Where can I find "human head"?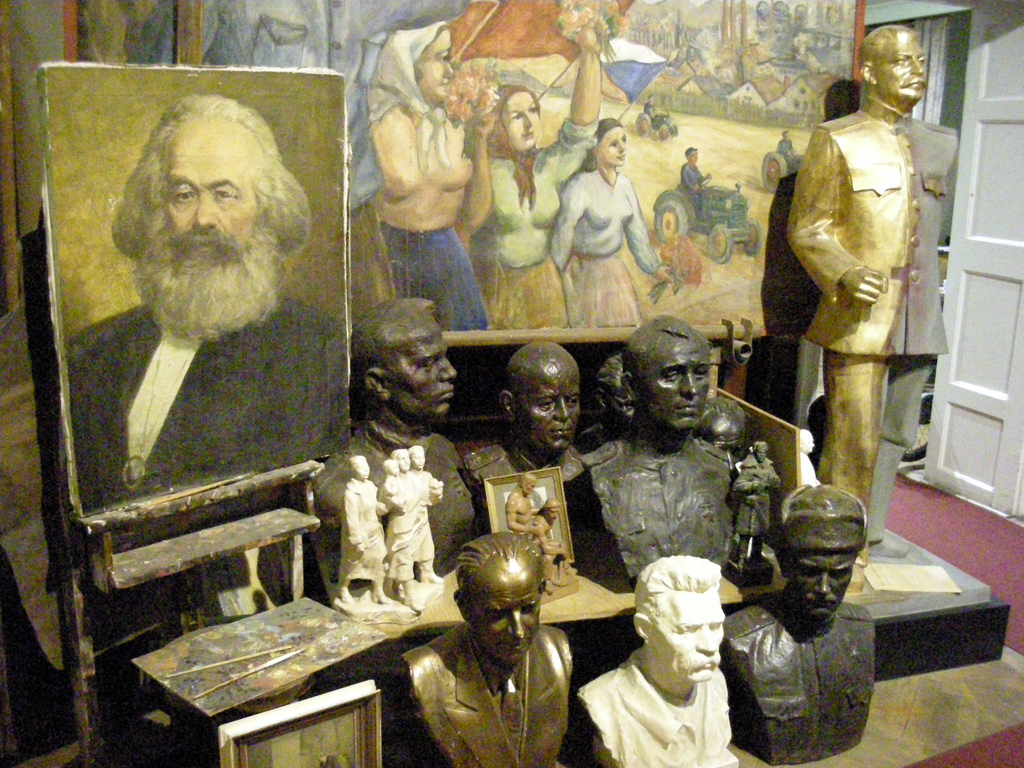
You can find it at 799:428:815:454.
